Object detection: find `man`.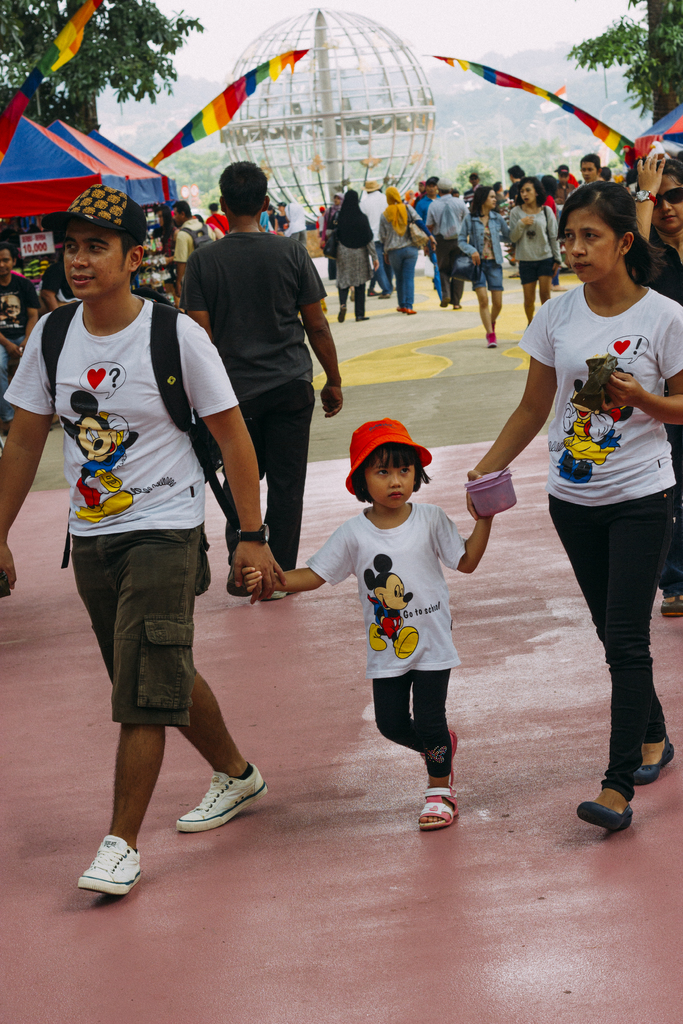
bbox(174, 161, 346, 604).
